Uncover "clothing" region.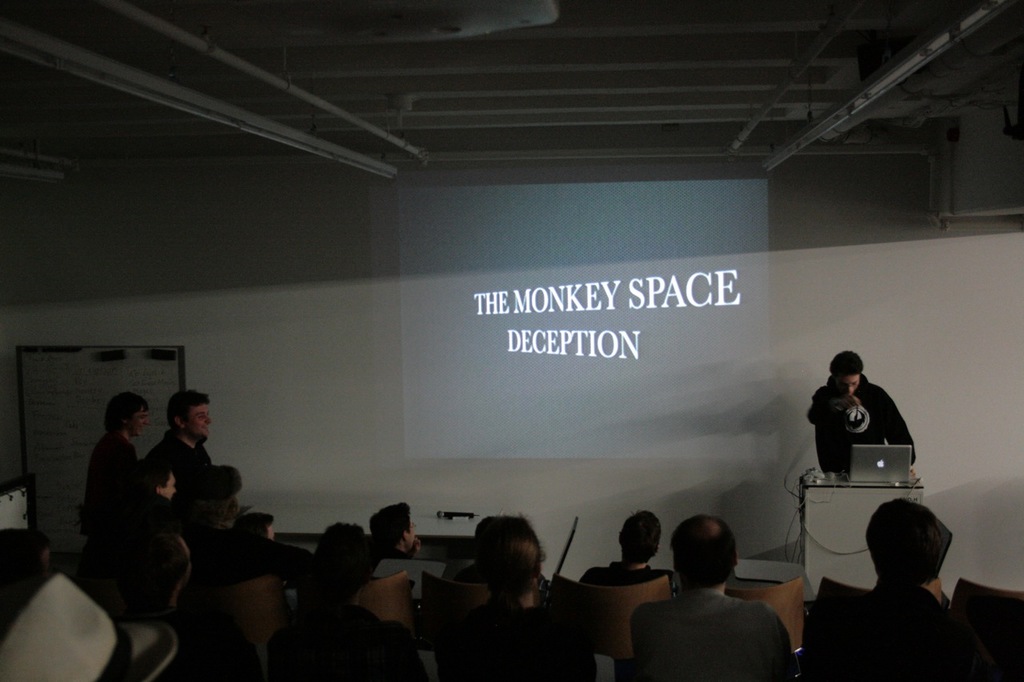
Uncovered: x1=359 y1=539 x2=416 y2=588.
